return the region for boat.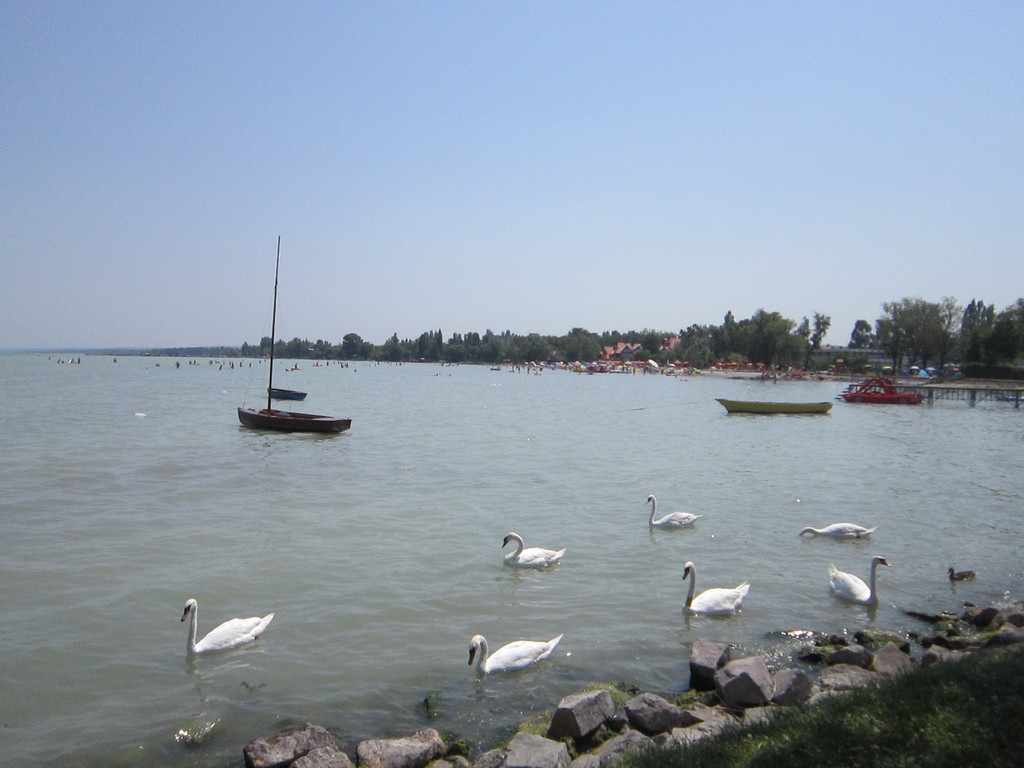
716/399/835/415.
